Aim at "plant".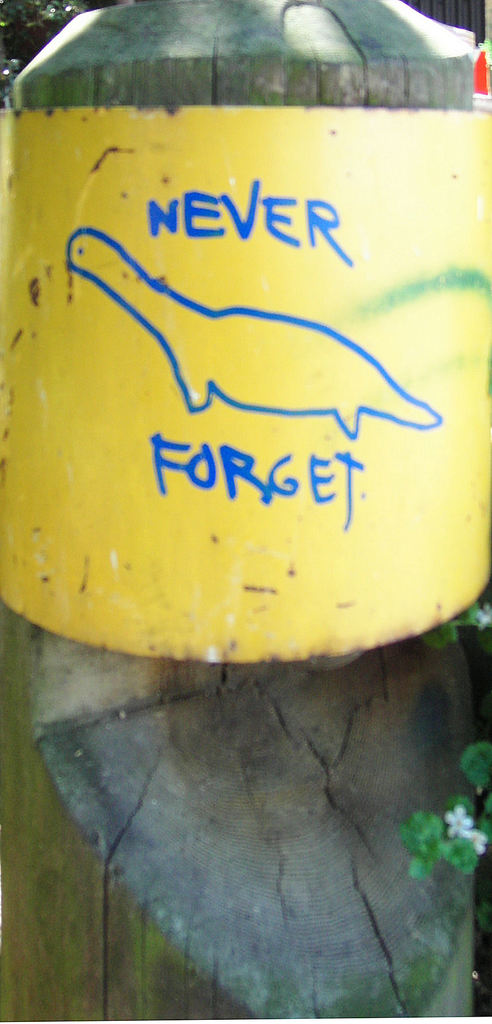
Aimed at pyautogui.locateOnScreen(431, 602, 491, 639).
